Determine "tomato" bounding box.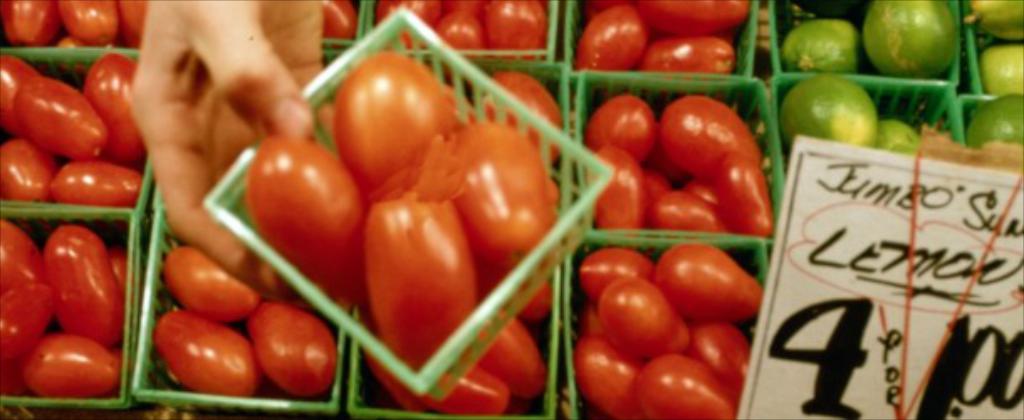
Determined: [443,123,556,260].
